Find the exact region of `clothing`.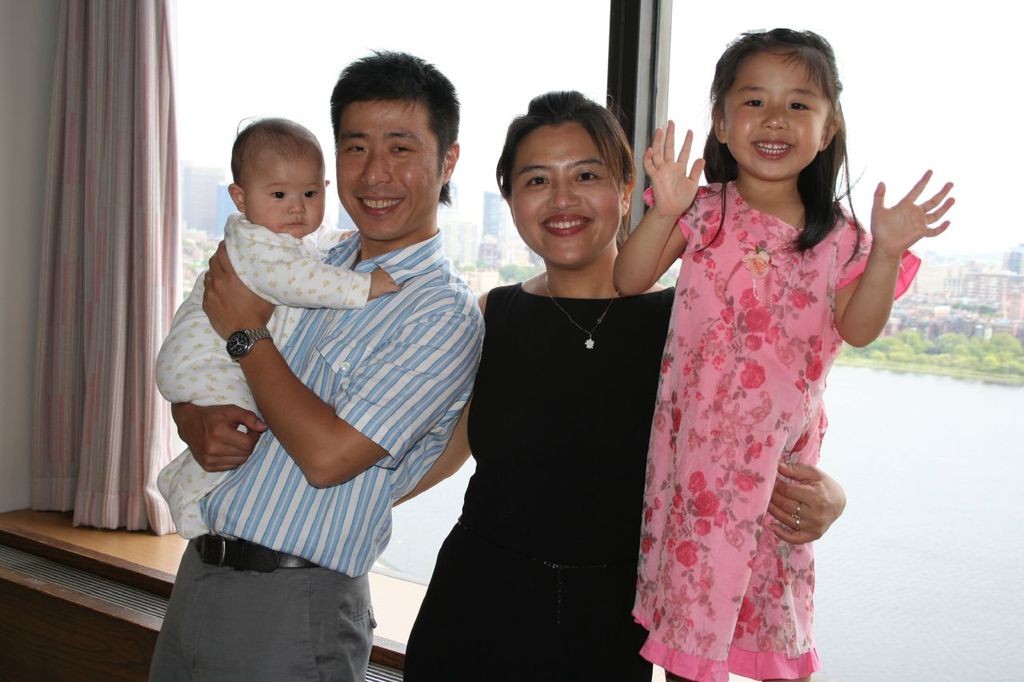
Exact region: [x1=598, y1=141, x2=912, y2=676].
